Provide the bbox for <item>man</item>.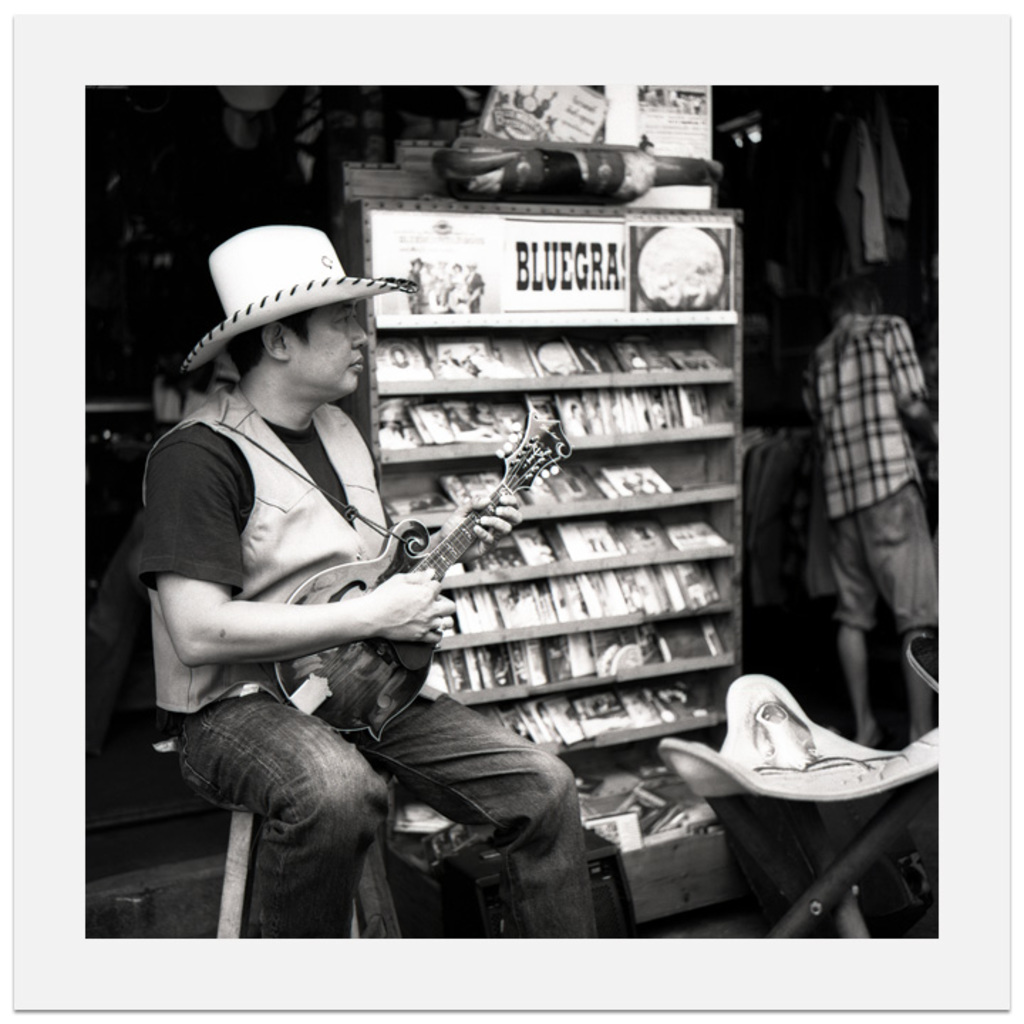
pyautogui.locateOnScreen(132, 218, 609, 966).
